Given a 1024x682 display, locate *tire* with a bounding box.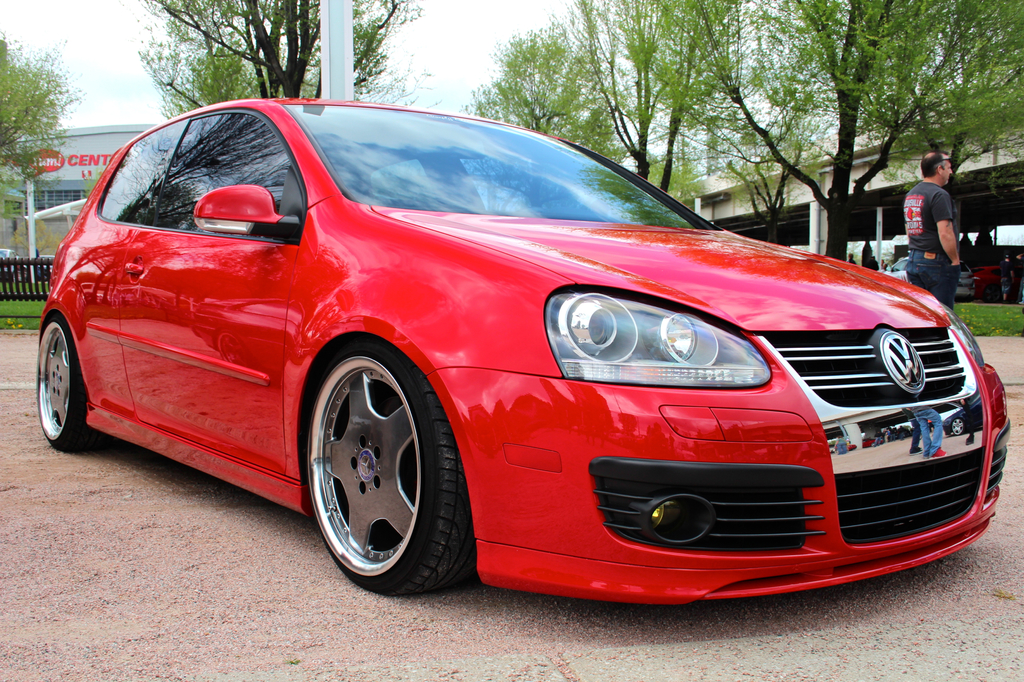
Located: [296, 325, 474, 607].
